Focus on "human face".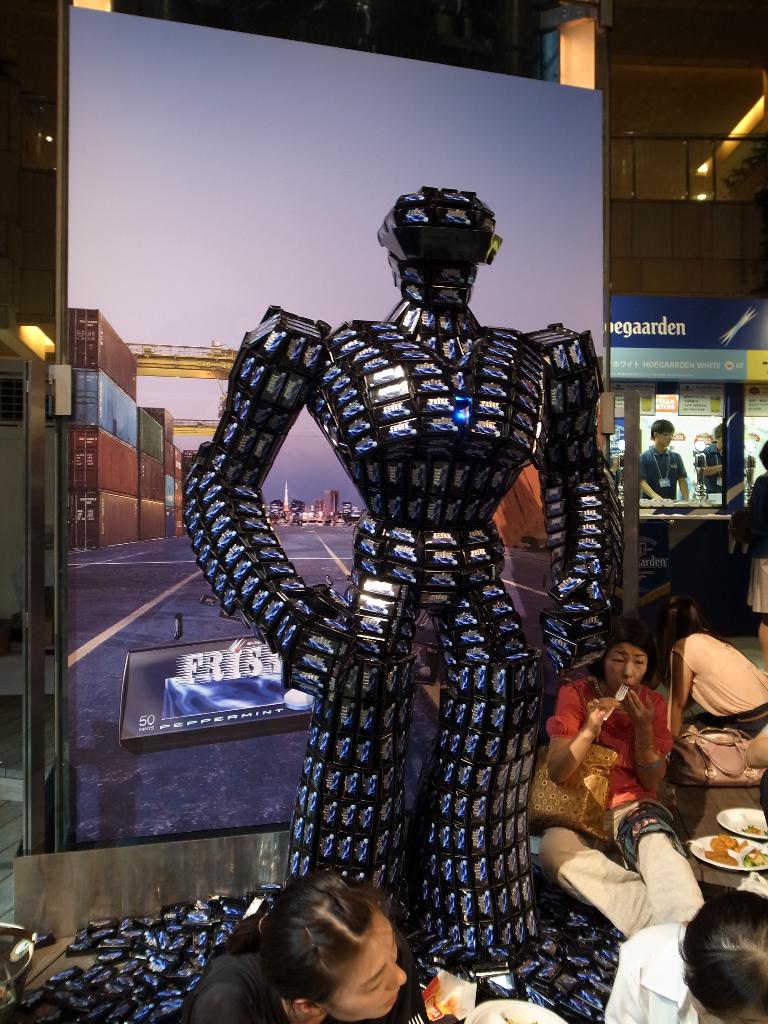
Focused at 602 640 649 696.
